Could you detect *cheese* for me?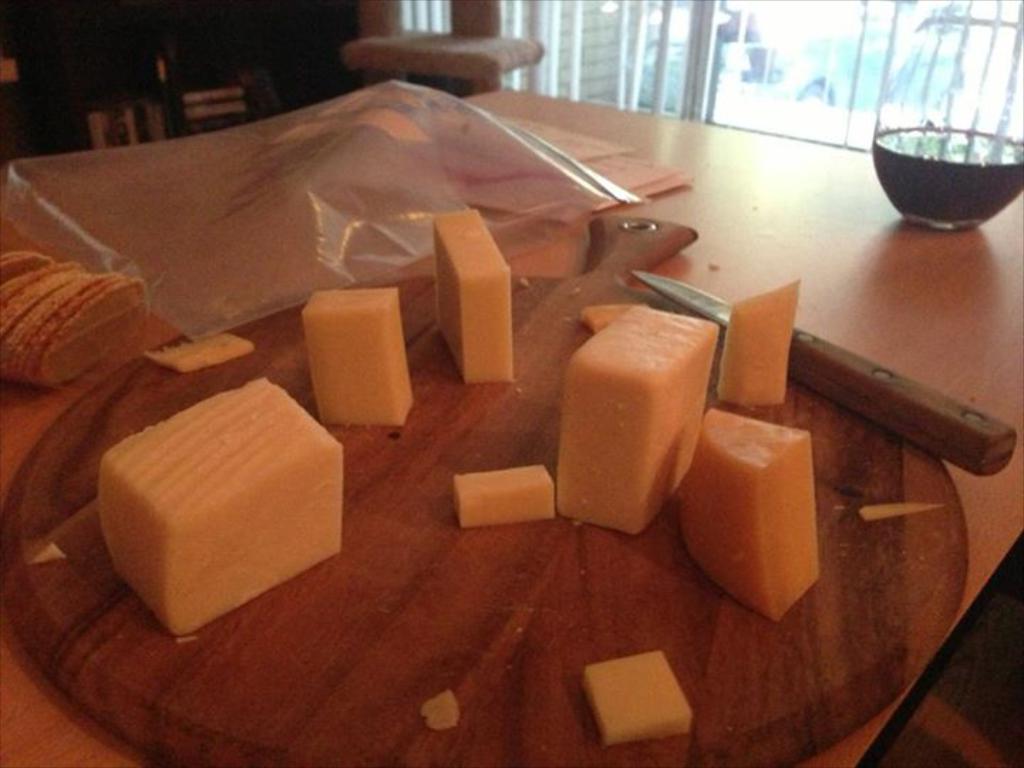
Detection result: bbox=(695, 414, 828, 626).
